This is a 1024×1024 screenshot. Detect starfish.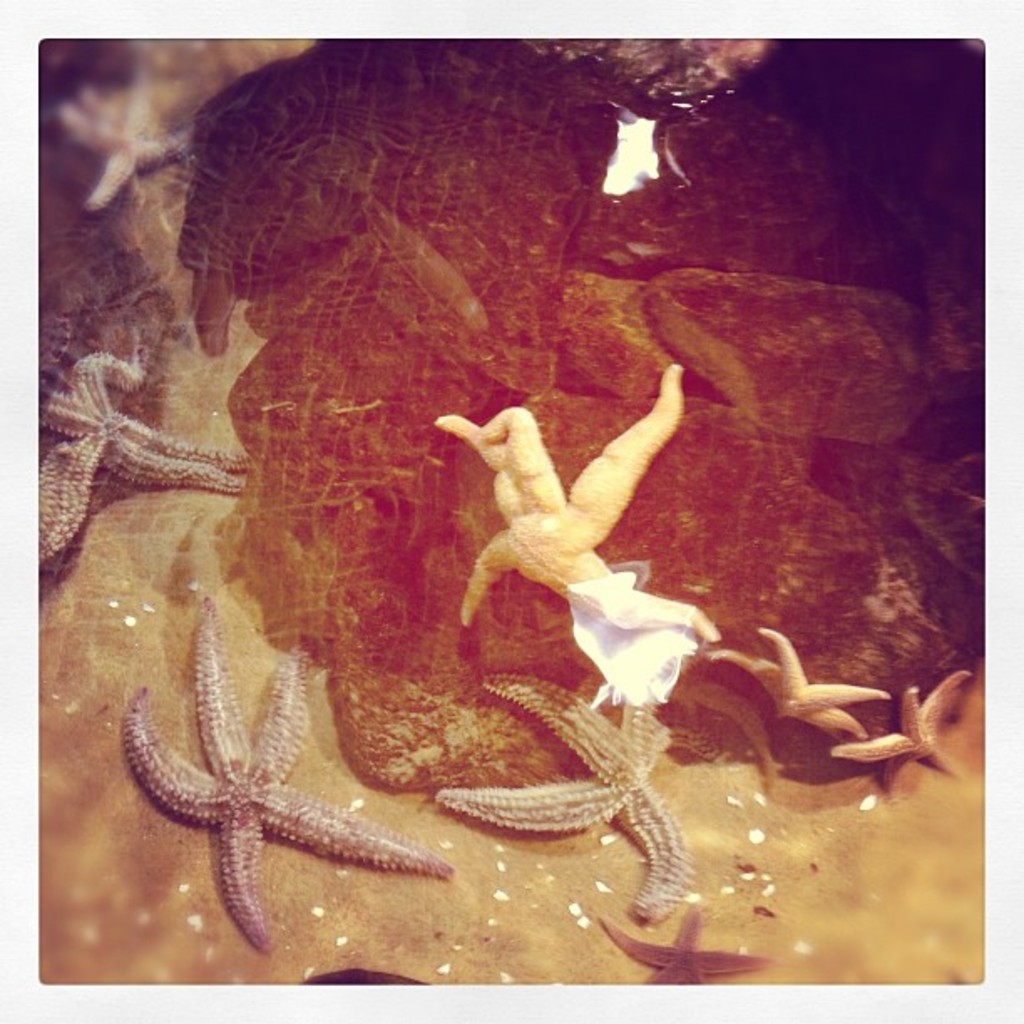
detection(438, 673, 693, 920).
